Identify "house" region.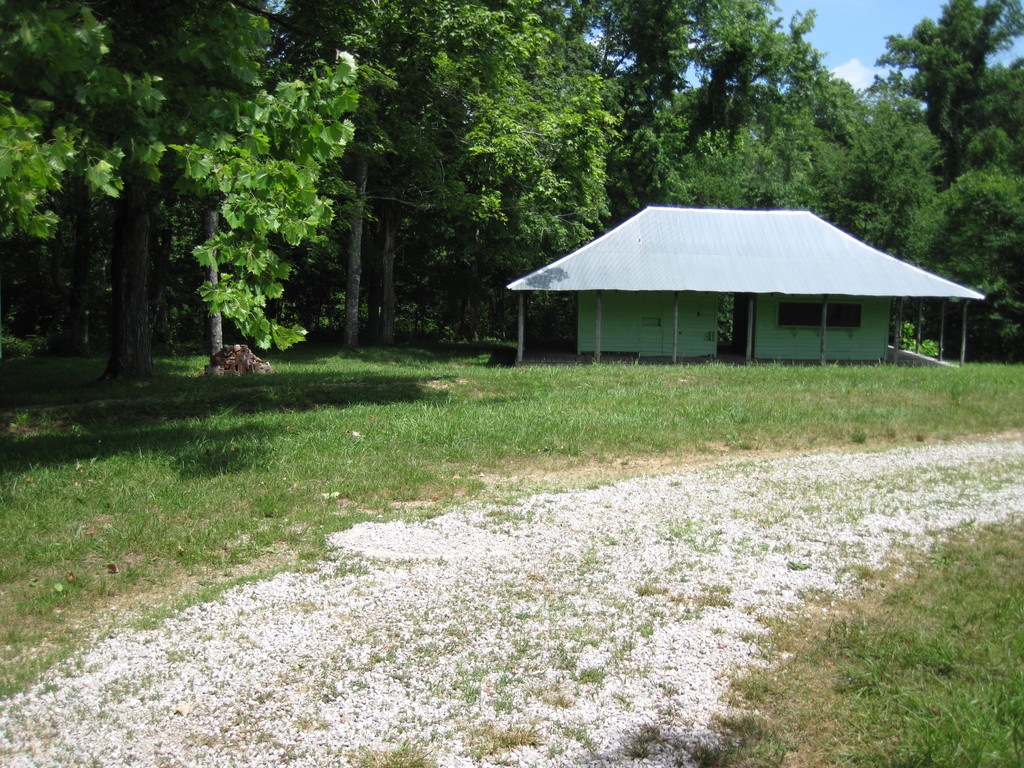
Region: (489, 190, 991, 367).
